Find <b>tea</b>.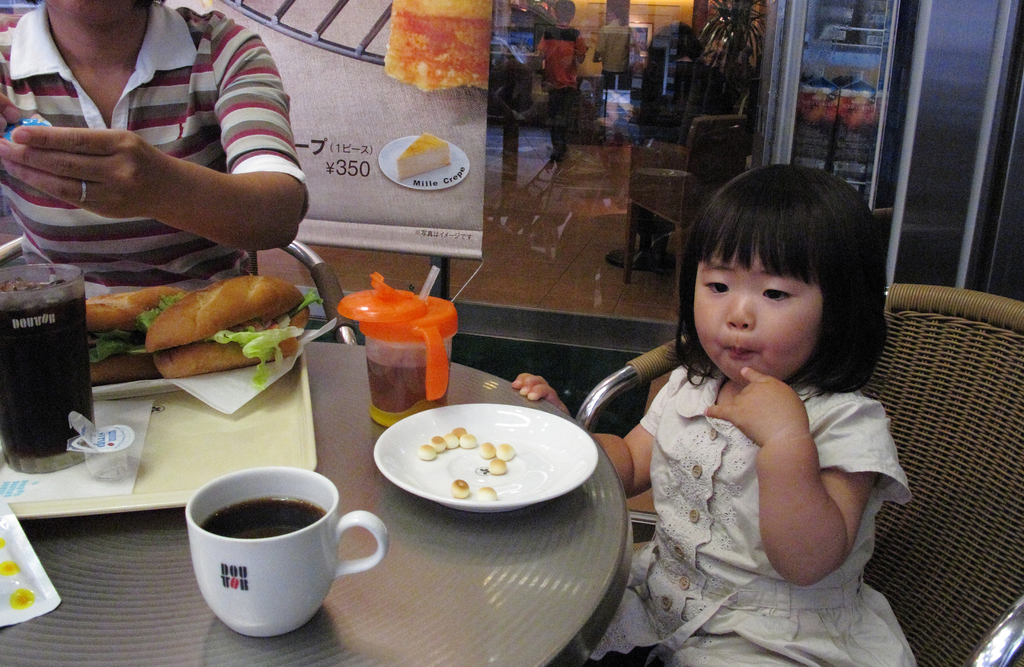
rect(199, 498, 324, 540).
